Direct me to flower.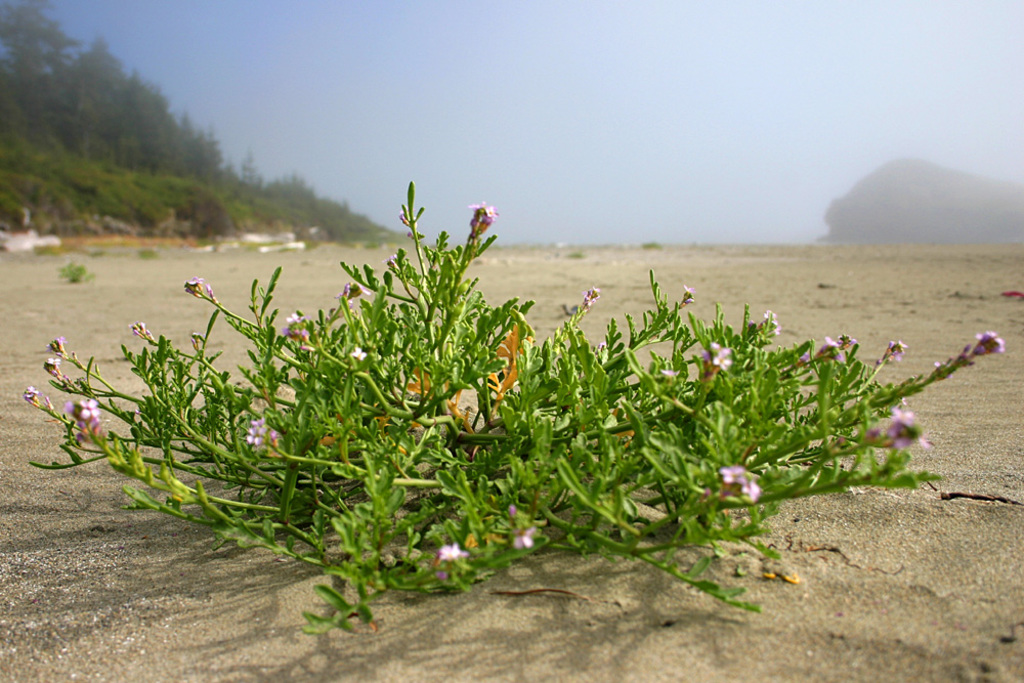
Direction: (left=515, top=526, right=534, bottom=546).
